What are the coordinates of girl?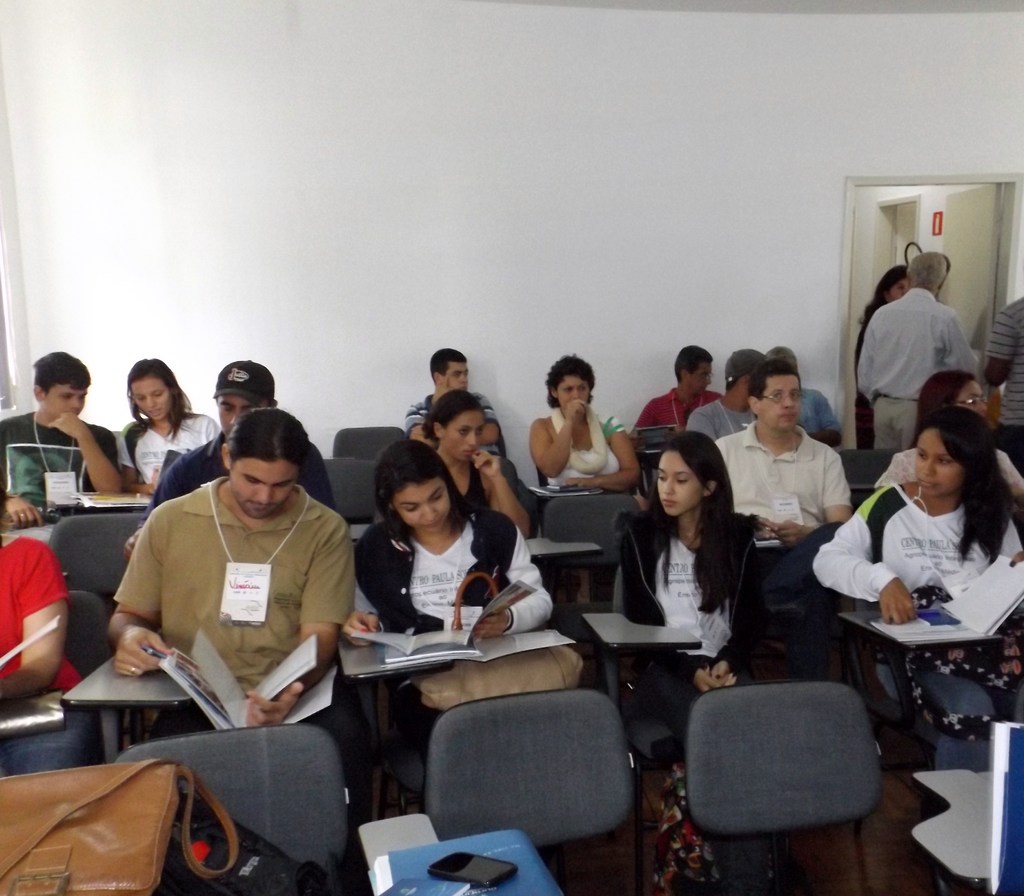
[left=347, top=442, right=554, bottom=637].
